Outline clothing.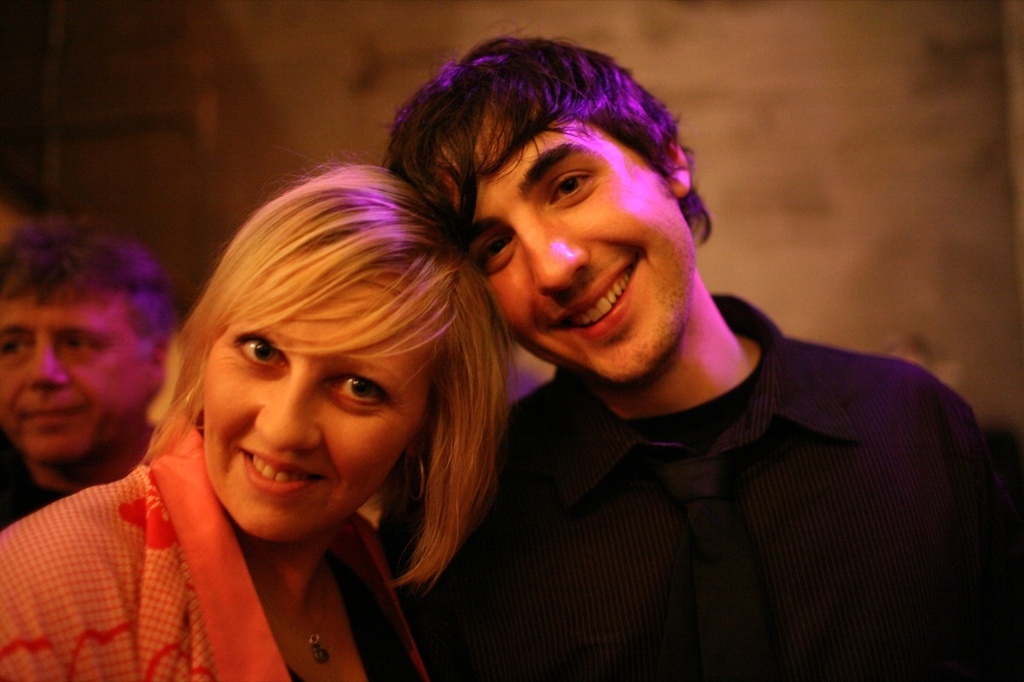
Outline: left=0, top=416, right=429, bottom=681.
